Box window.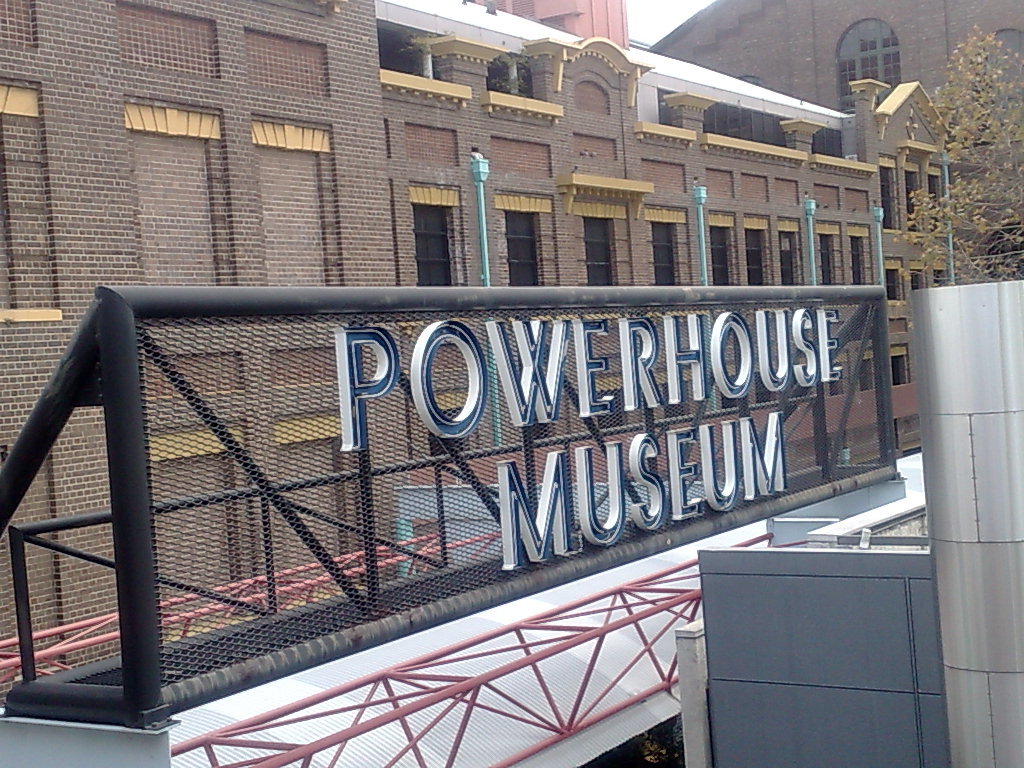
locate(901, 164, 921, 237).
